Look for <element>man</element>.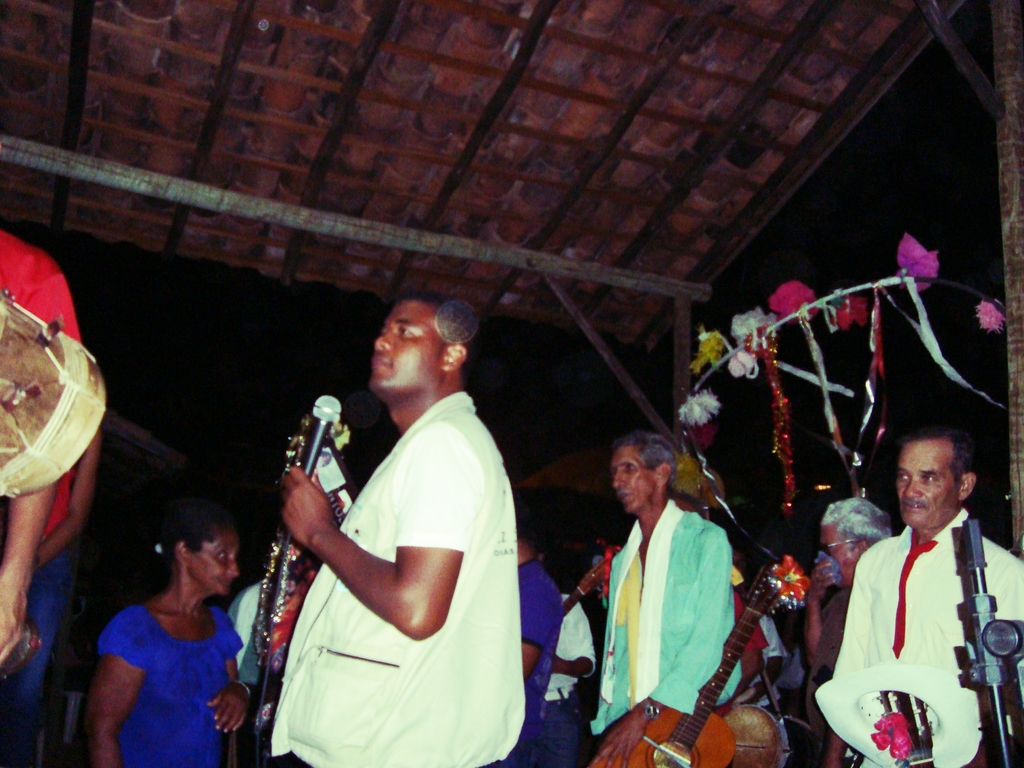
Found: {"x1": 592, "y1": 431, "x2": 739, "y2": 767}.
